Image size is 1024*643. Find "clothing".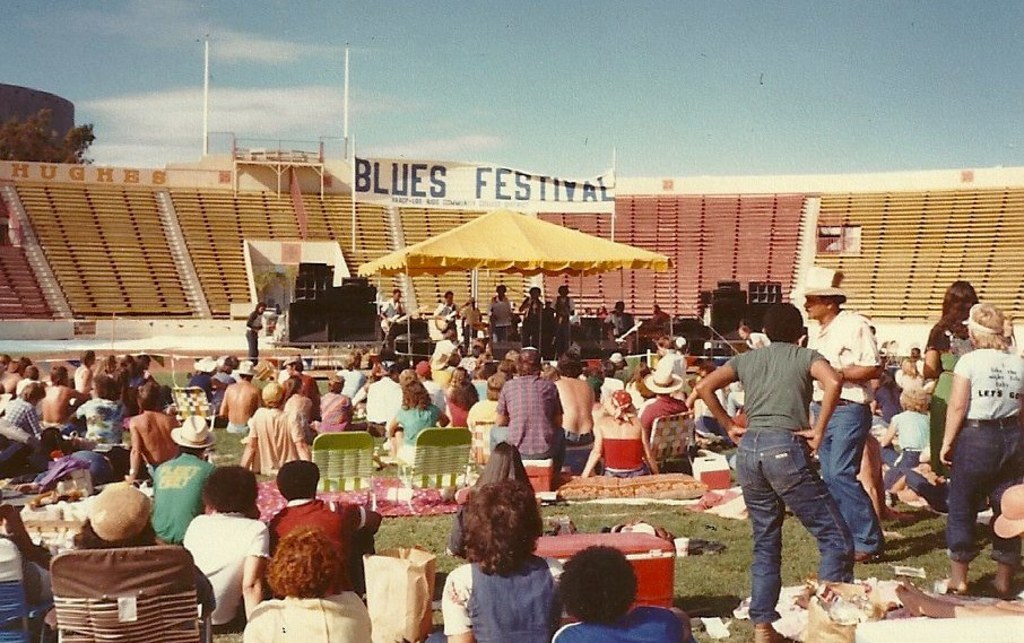
bbox=[433, 559, 546, 642].
